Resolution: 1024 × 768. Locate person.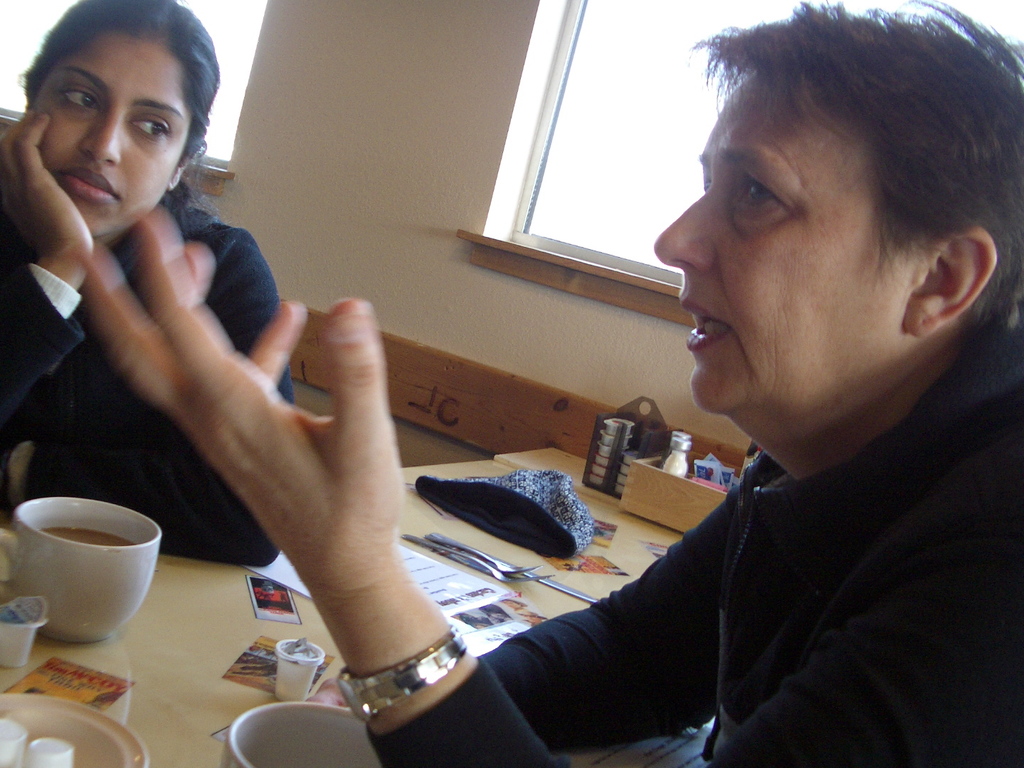
rect(66, 0, 1023, 767).
